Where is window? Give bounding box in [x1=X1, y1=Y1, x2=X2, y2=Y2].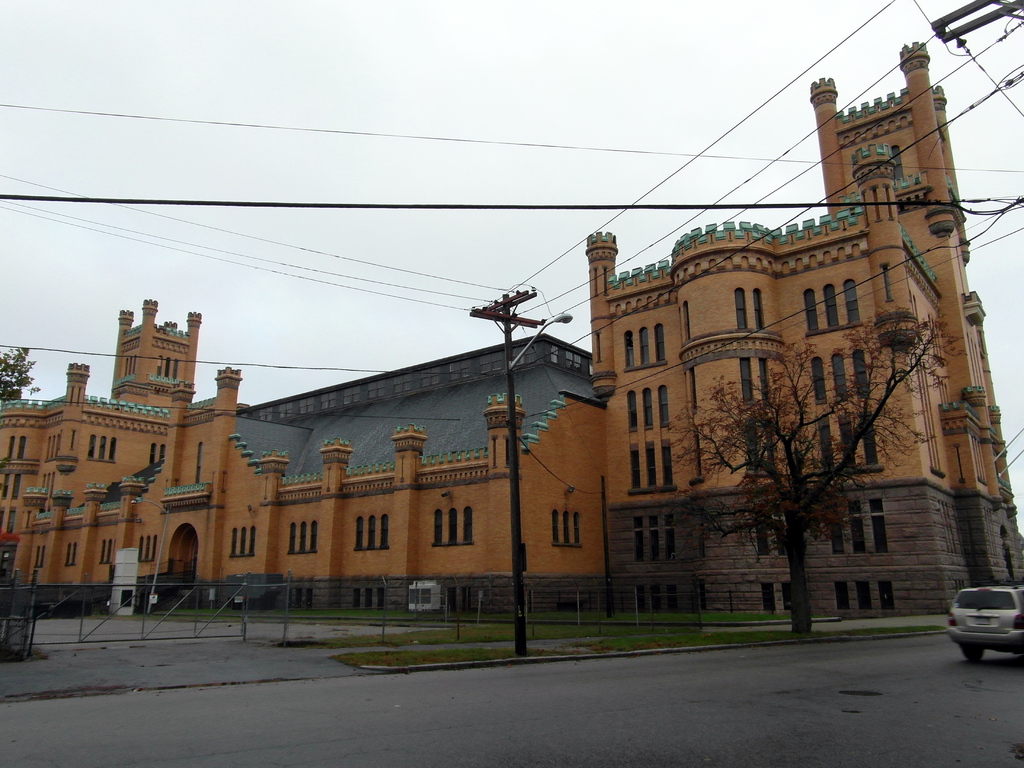
[x1=551, y1=511, x2=557, y2=545].
